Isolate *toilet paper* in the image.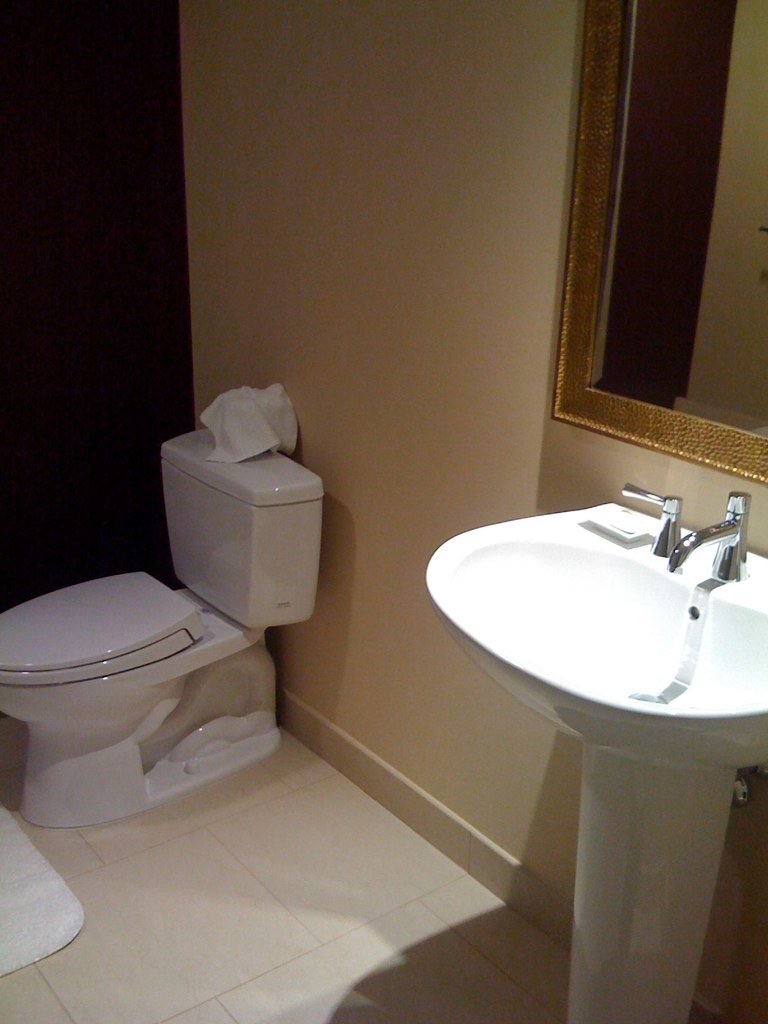
Isolated region: BBox(192, 384, 295, 463).
